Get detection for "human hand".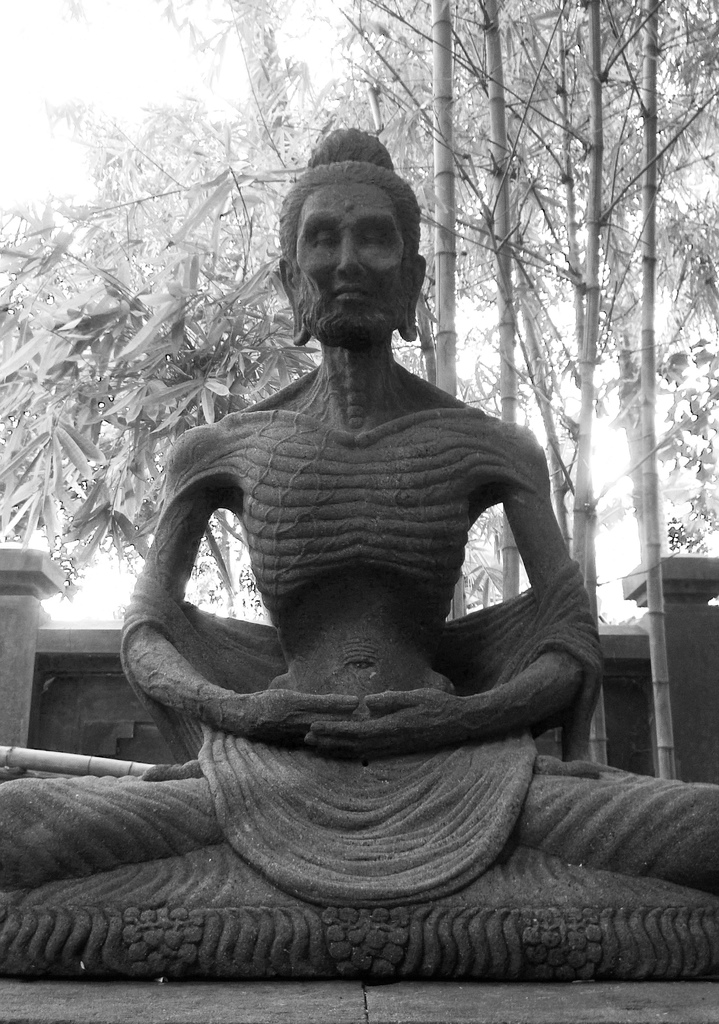
Detection: <box>245,691,380,736</box>.
